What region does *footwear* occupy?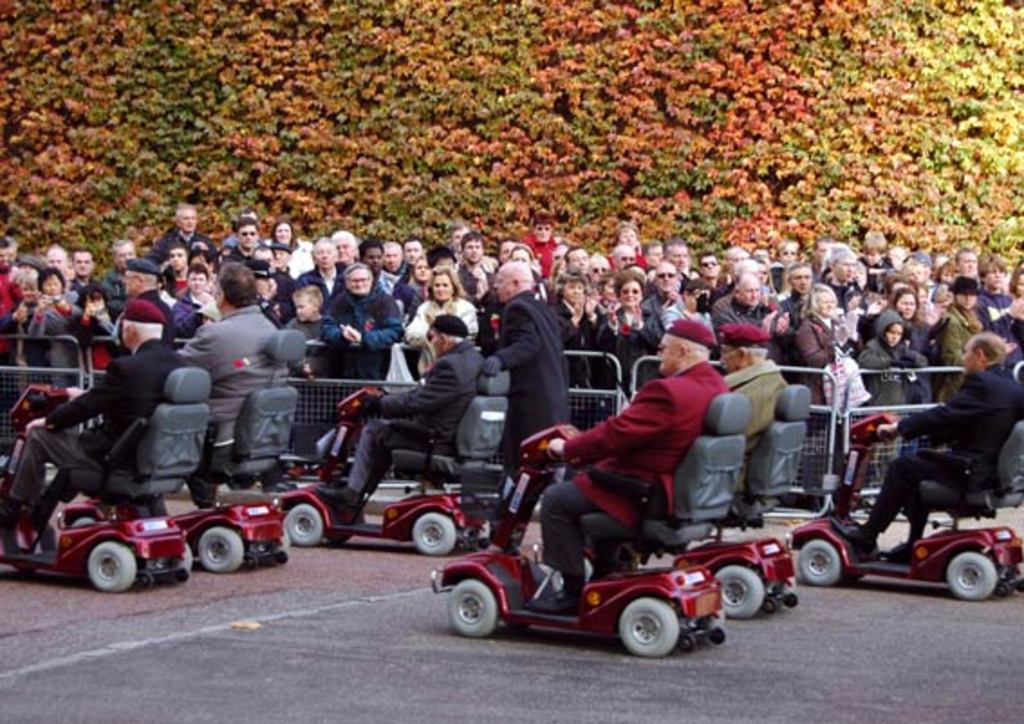
region(880, 542, 914, 565).
